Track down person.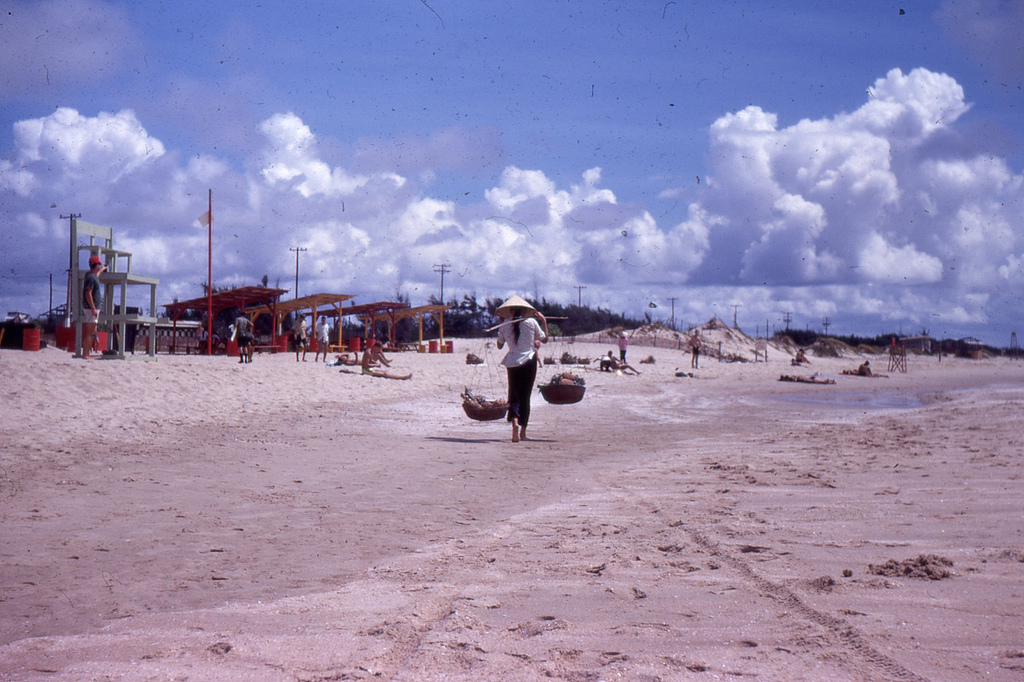
Tracked to 790/372/836/384.
